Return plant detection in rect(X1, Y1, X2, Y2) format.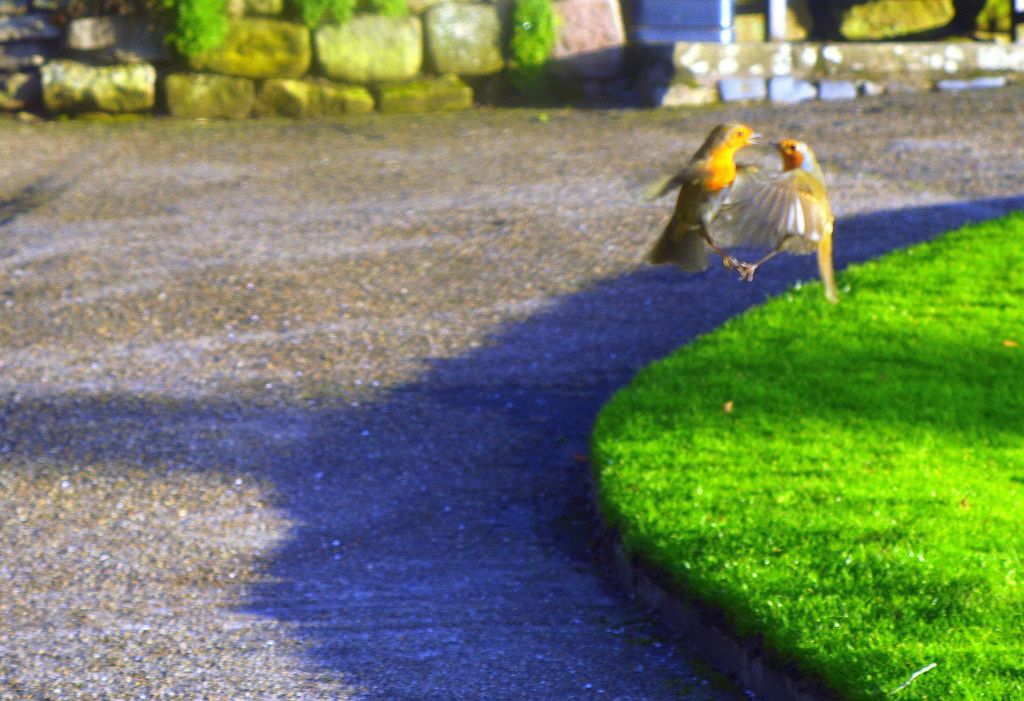
rect(497, 0, 561, 72).
